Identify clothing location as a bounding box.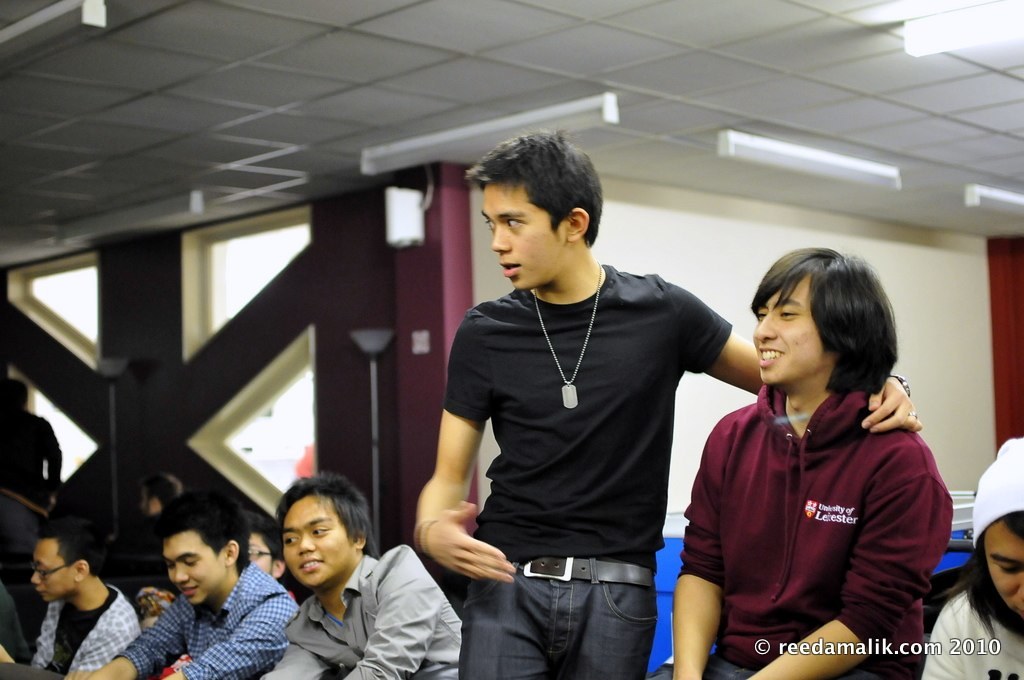
BBox(110, 565, 302, 679).
